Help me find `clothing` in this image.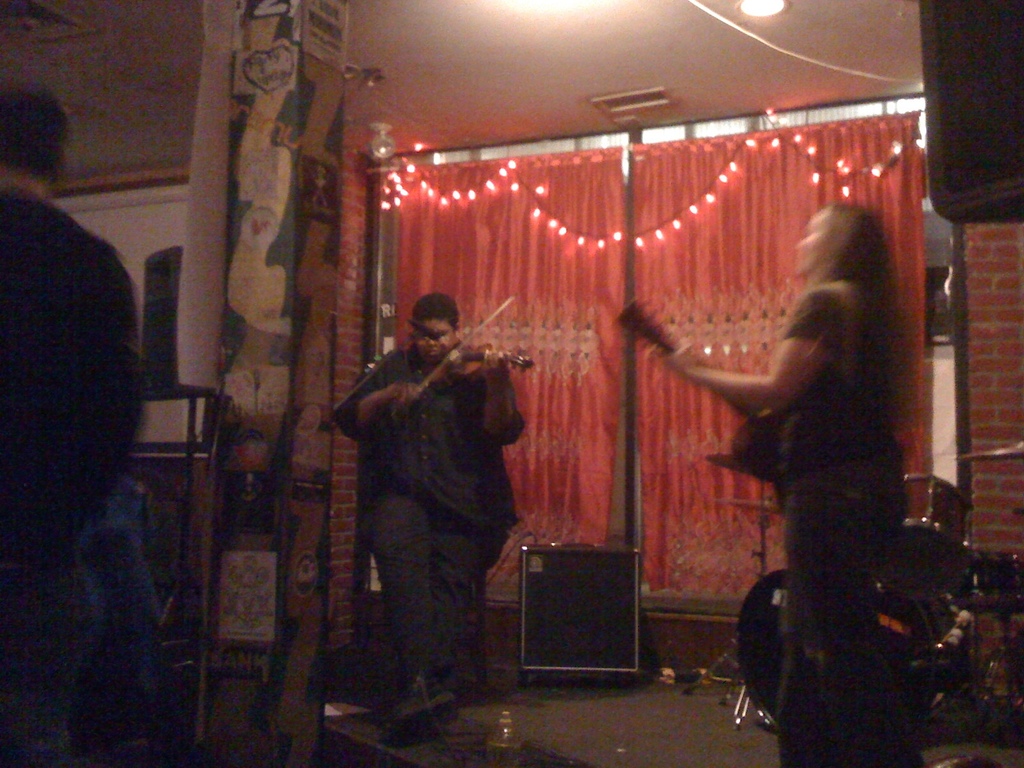
Found it: bbox=[326, 271, 539, 717].
